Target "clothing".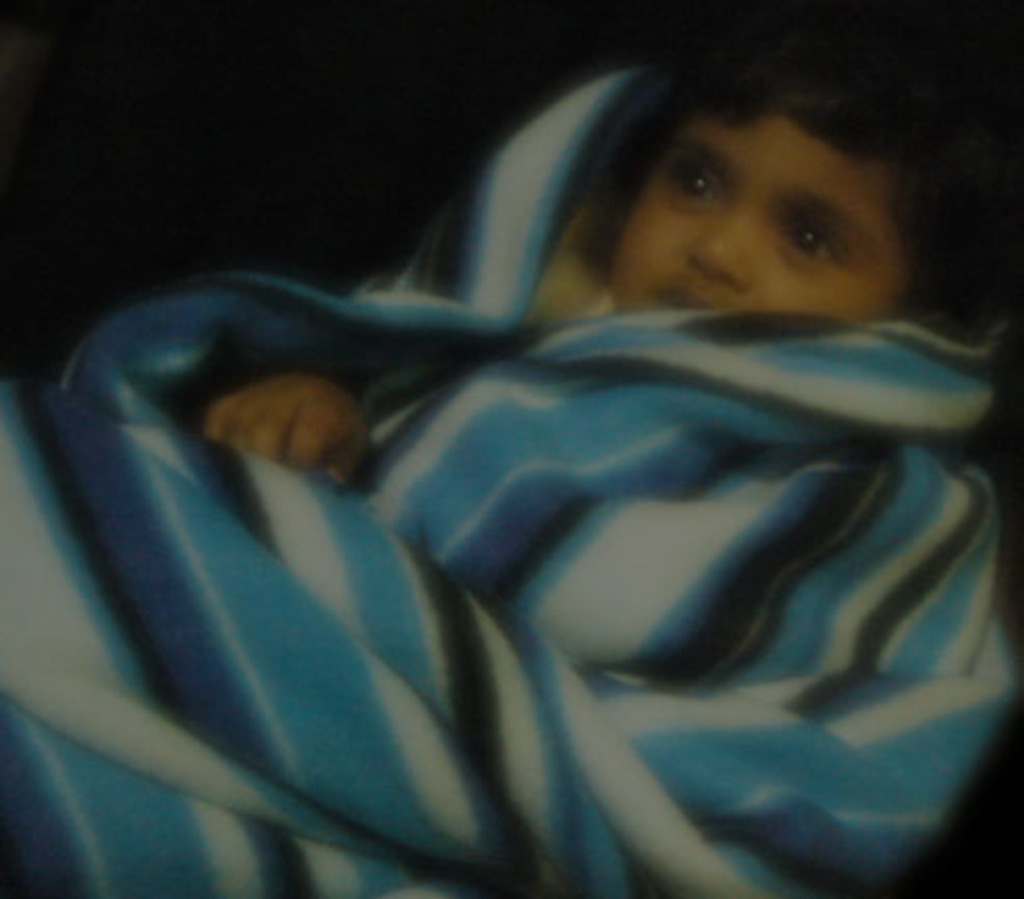
Target region: (x1=0, y1=69, x2=1022, y2=897).
